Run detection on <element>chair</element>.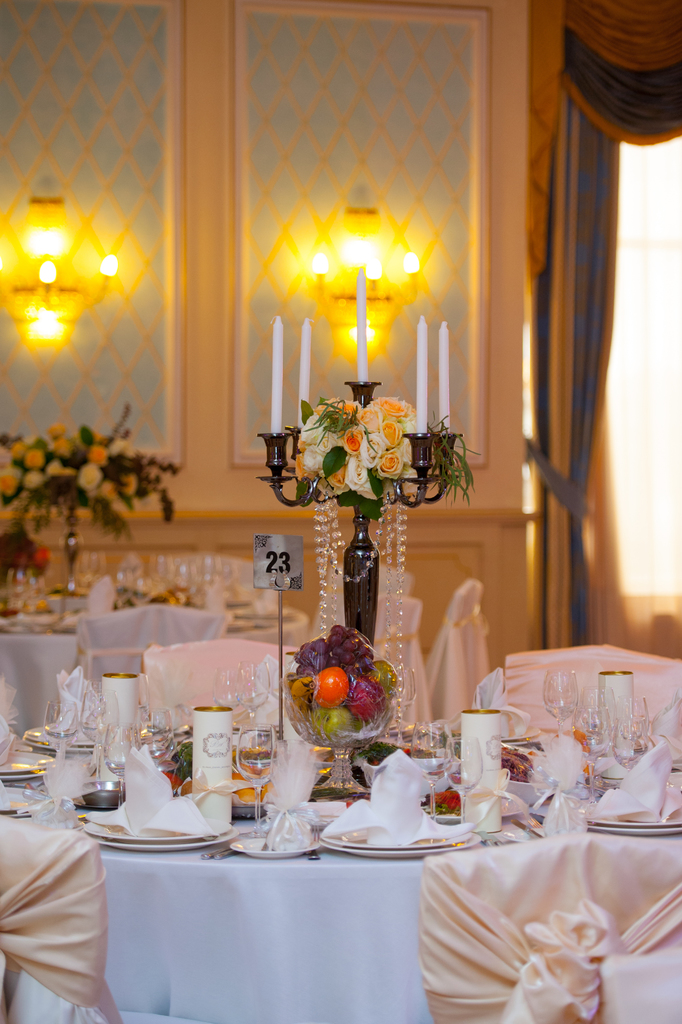
Result: x1=344, y1=602, x2=428, y2=724.
